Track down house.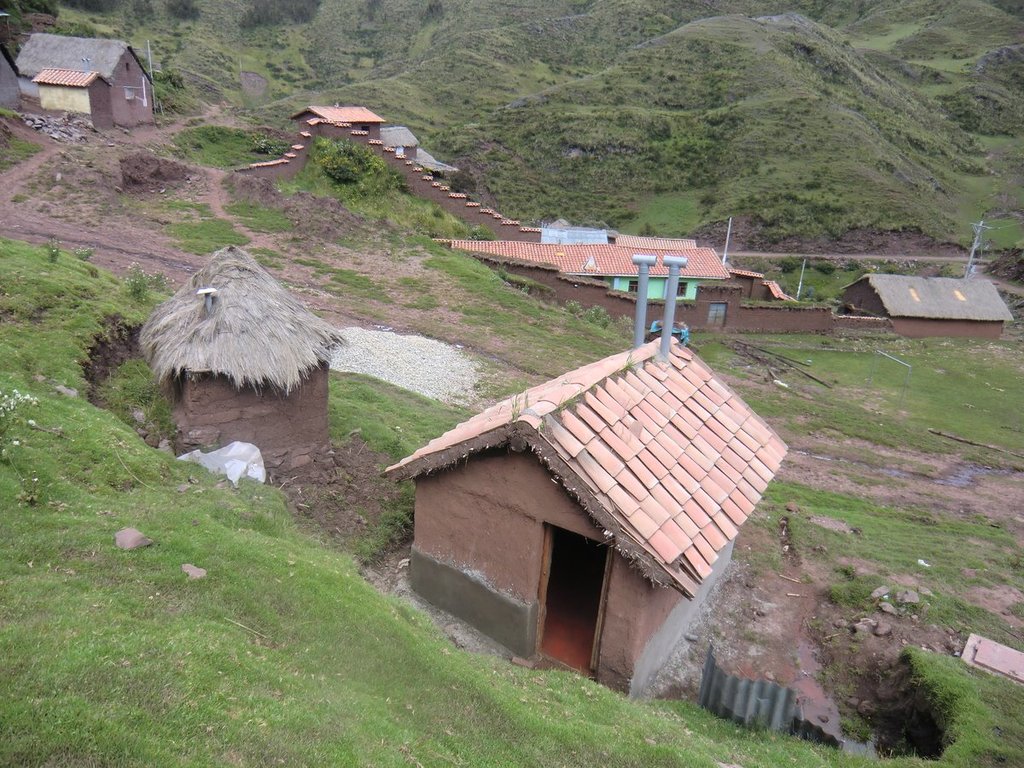
Tracked to <box>374,111,412,160</box>.
